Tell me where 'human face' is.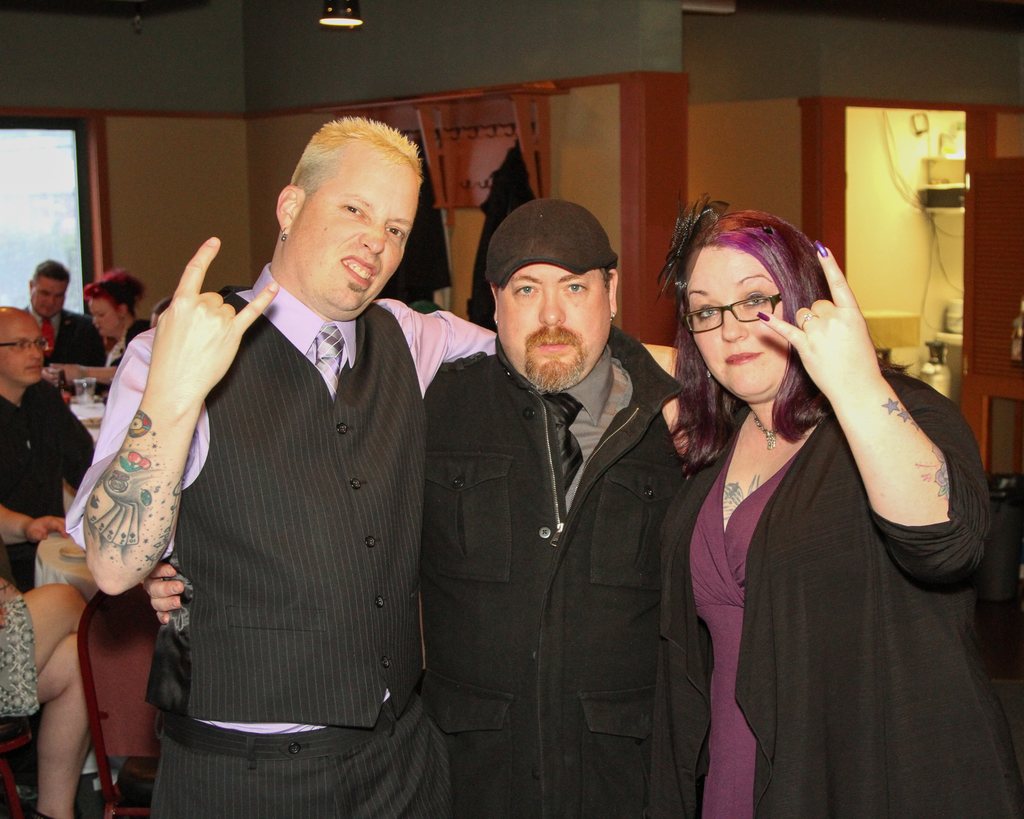
'human face' is at l=279, t=142, r=420, b=317.
